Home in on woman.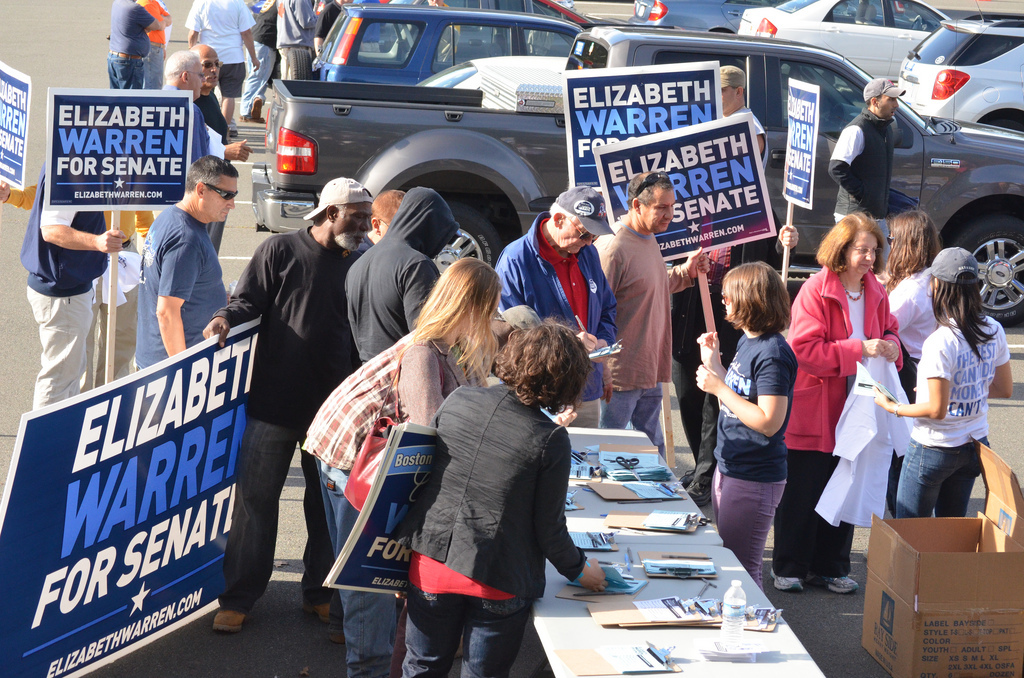
Homed in at (399, 317, 609, 677).
